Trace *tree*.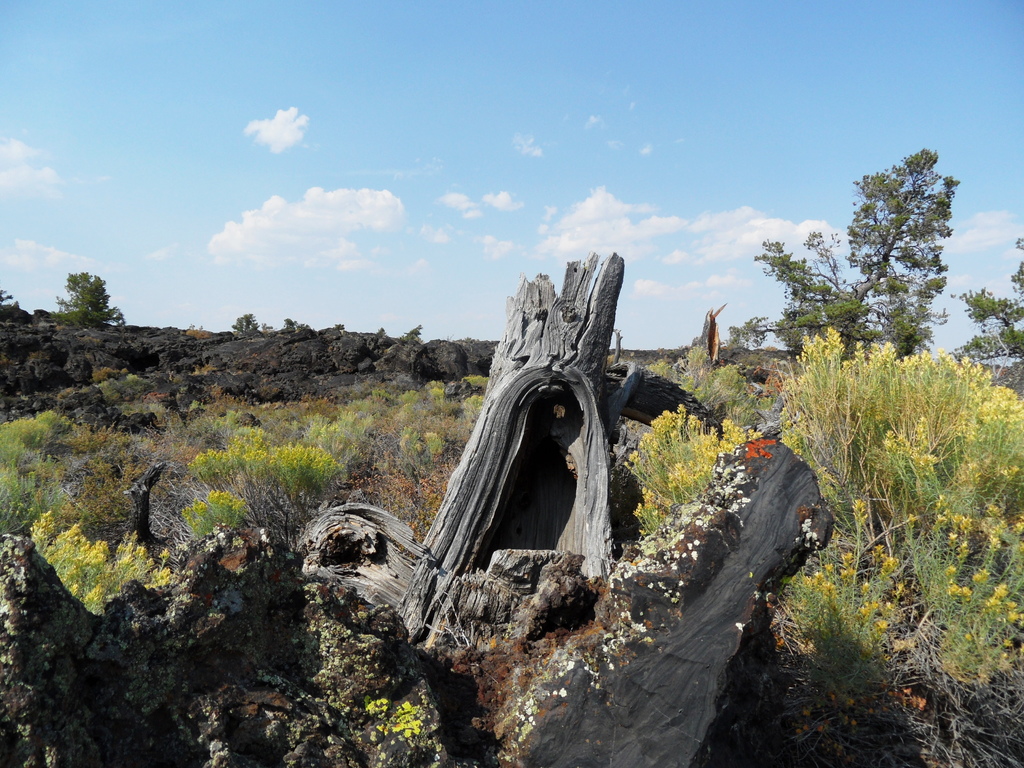
Traced to [left=835, top=131, right=964, bottom=380].
